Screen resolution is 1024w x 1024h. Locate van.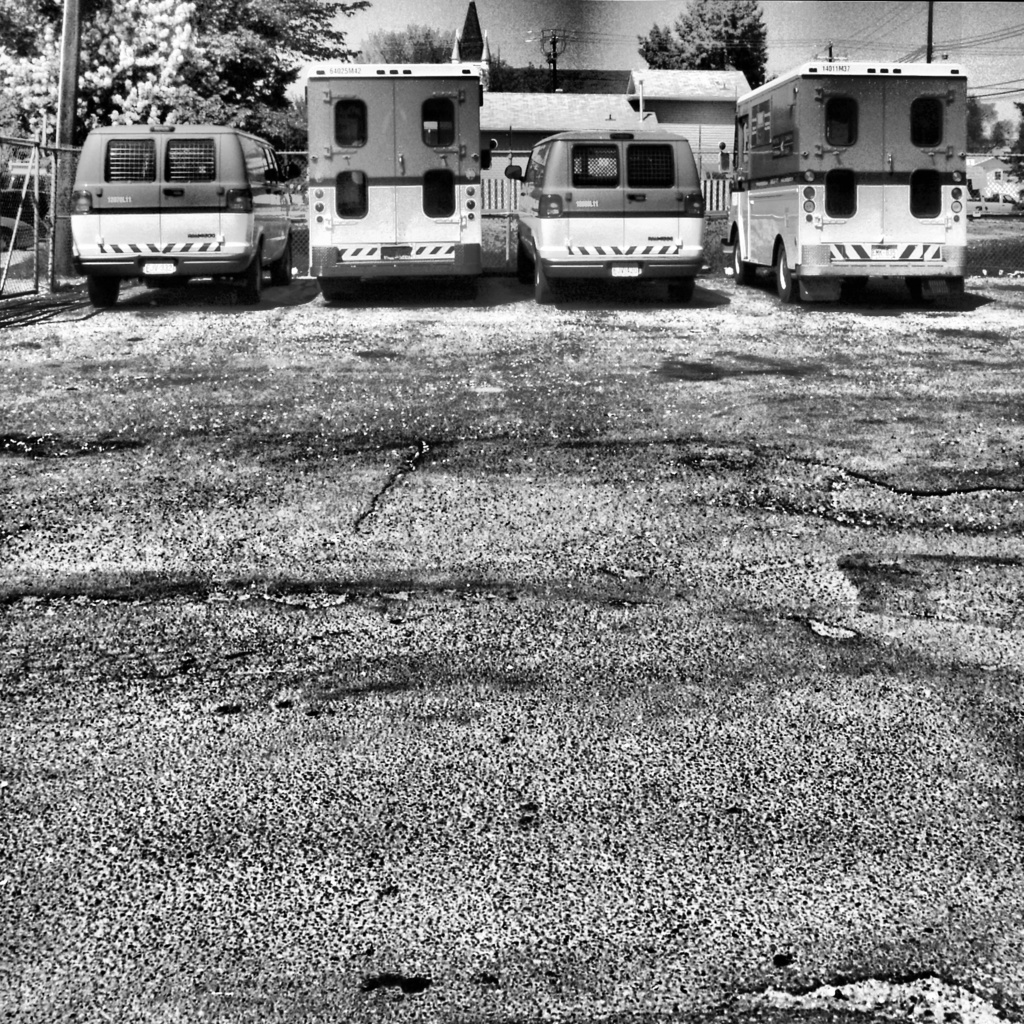
x1=719 y1=59 x2=973 y2=307.
